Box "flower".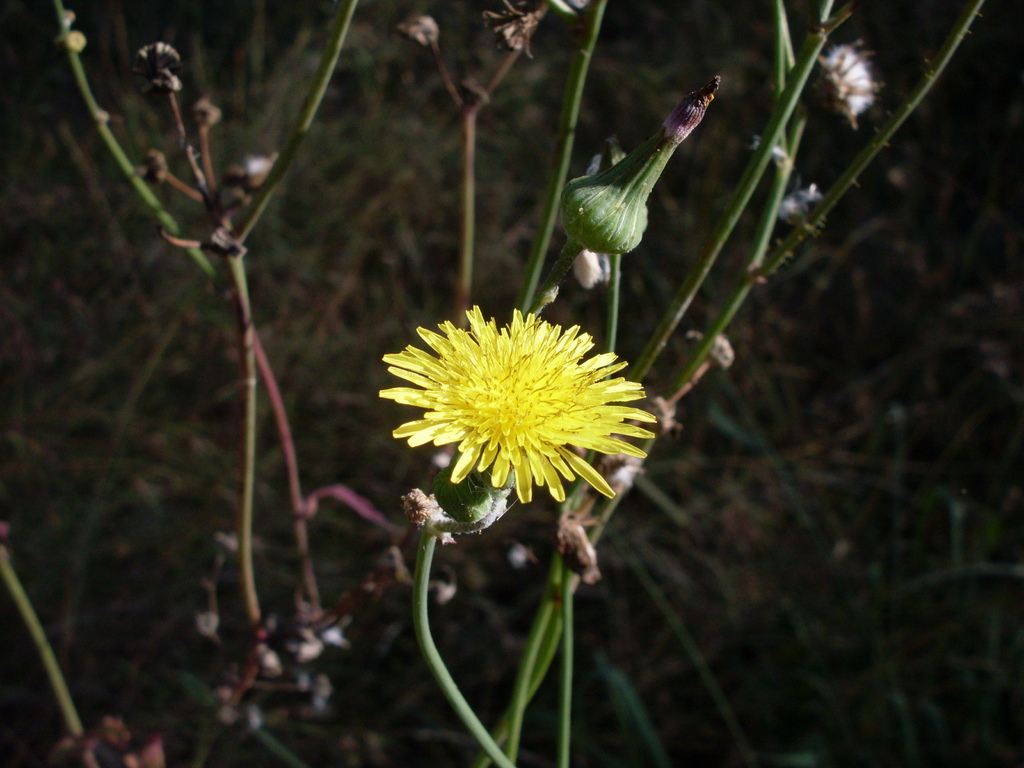
<region>127, 37, 181, 86</region>.
